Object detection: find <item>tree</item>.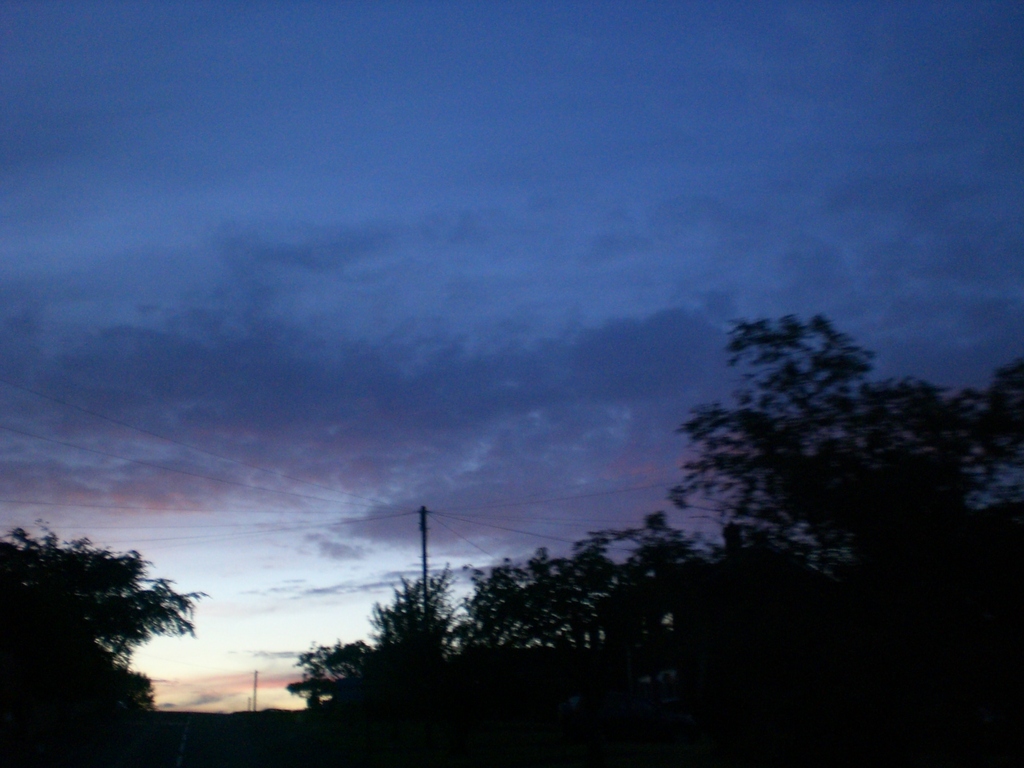
<bbox>22, 517, 195, 721</bbox>.
